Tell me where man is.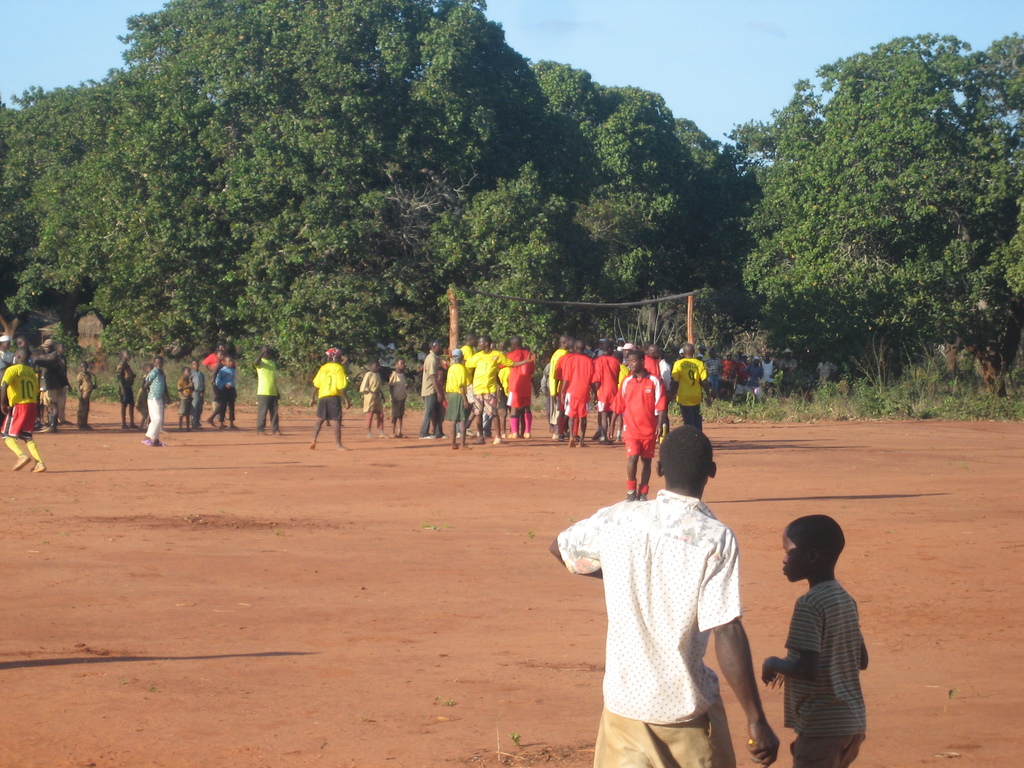
man is at Rect(138, 357, 170, 448).
